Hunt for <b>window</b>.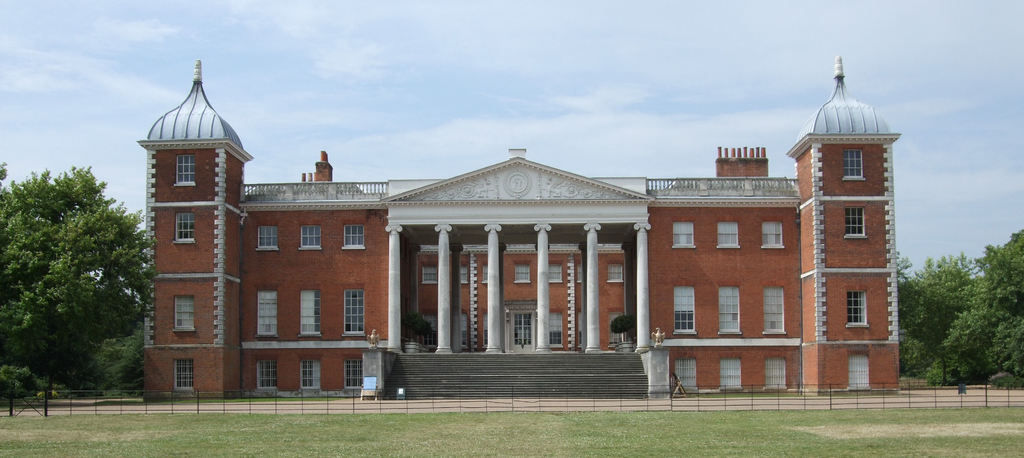
Hunted down at 513 261 529 284.
